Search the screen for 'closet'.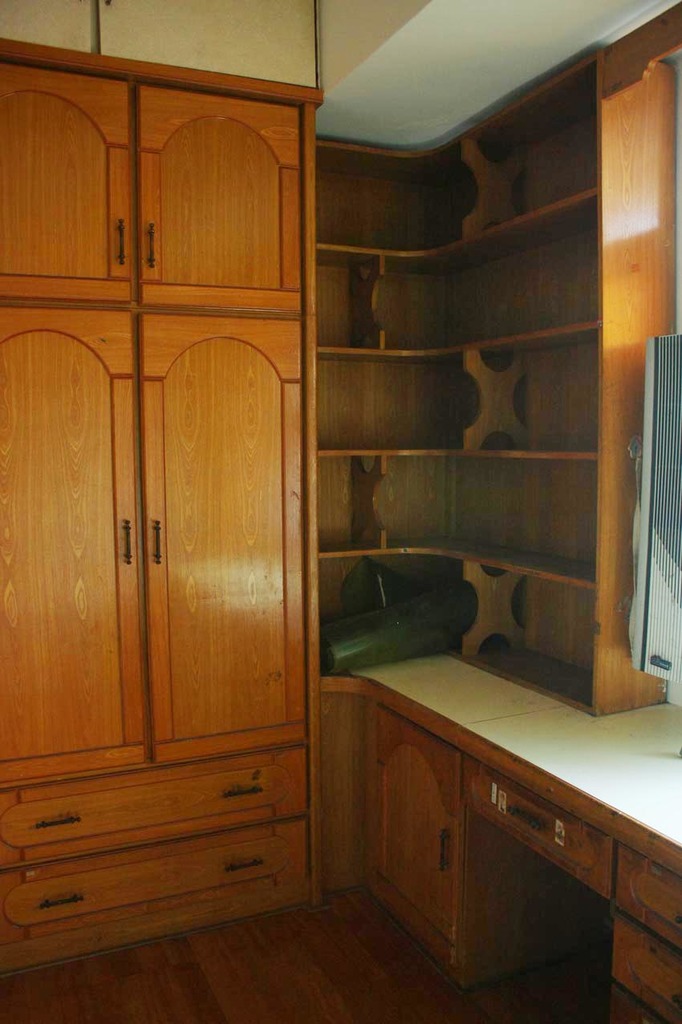
Found at BBox(0, 0, 681, 1023).
